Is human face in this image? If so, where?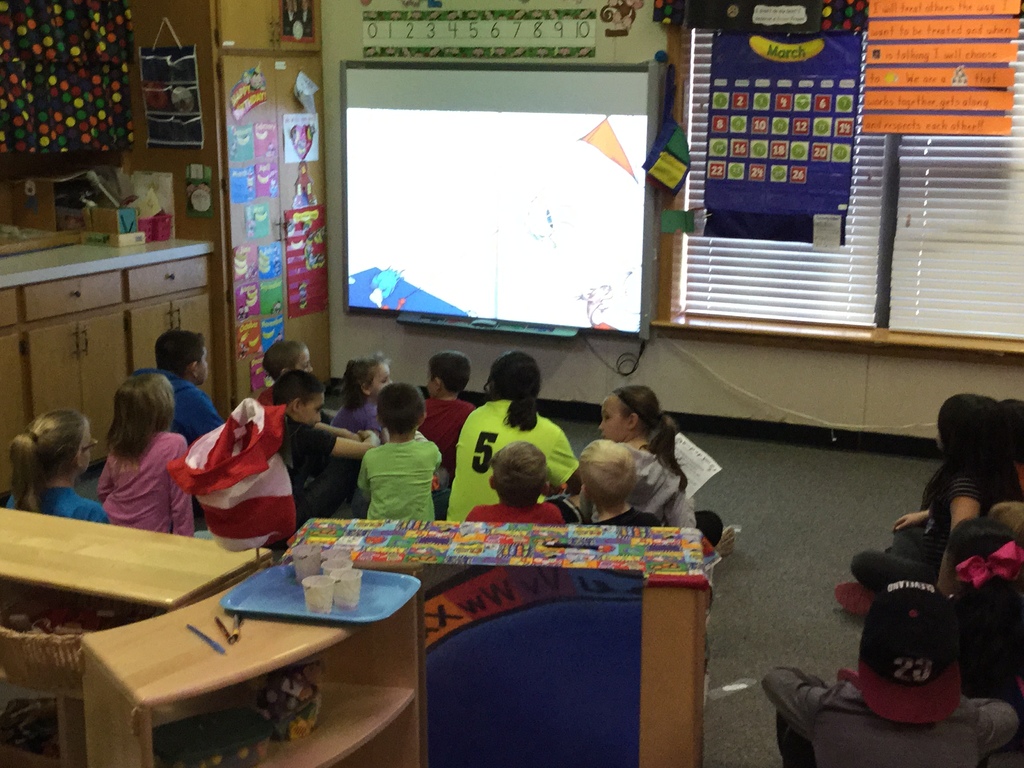
Yes, at <region>303, 393, 326, 428</region>.
